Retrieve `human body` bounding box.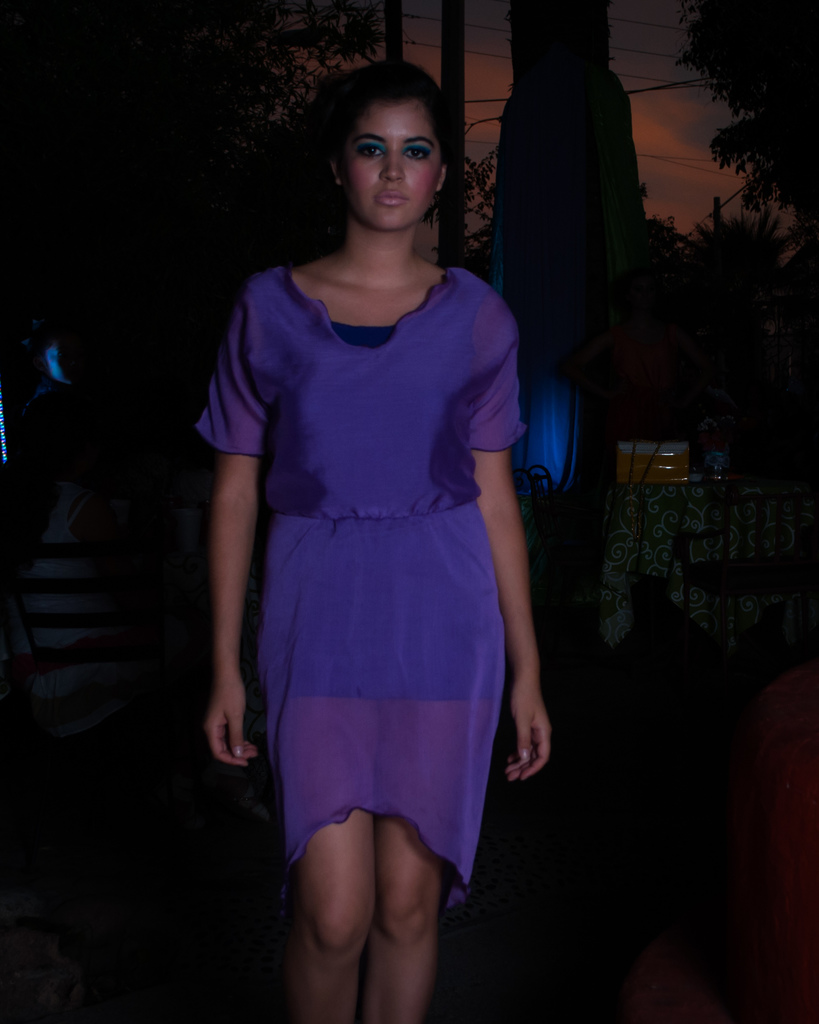
Bounding box: l=204, t=81, r=548, b=1012.
